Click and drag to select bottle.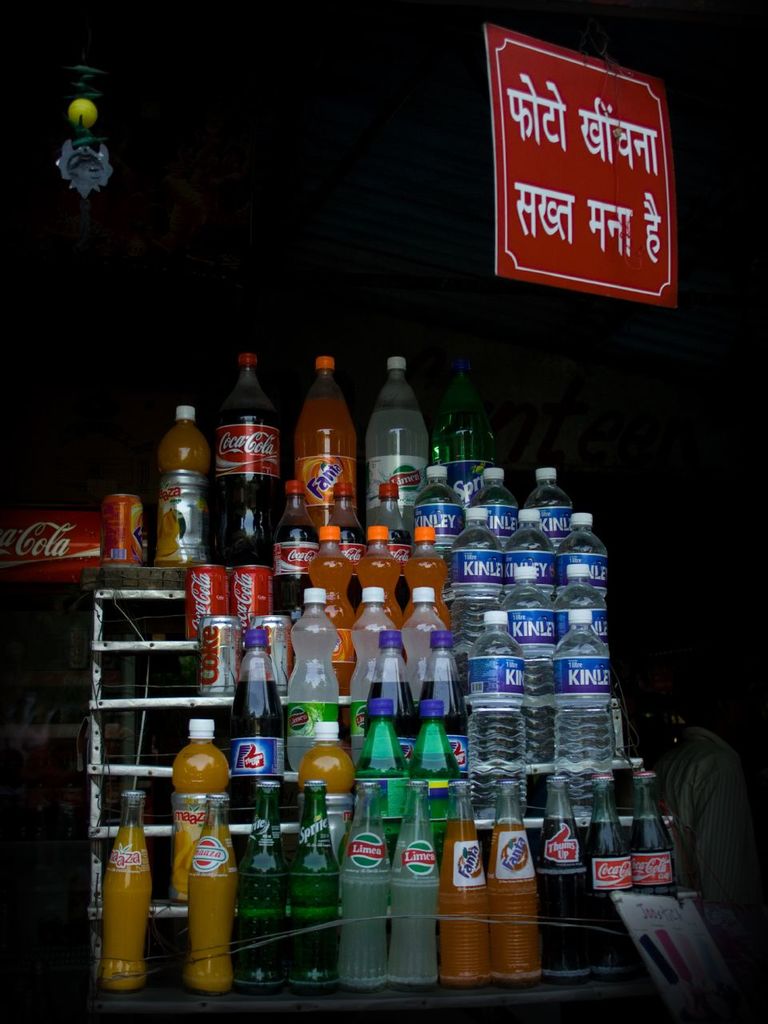
Selection: [x1=311, y1=524, x2=366, y2=653].
